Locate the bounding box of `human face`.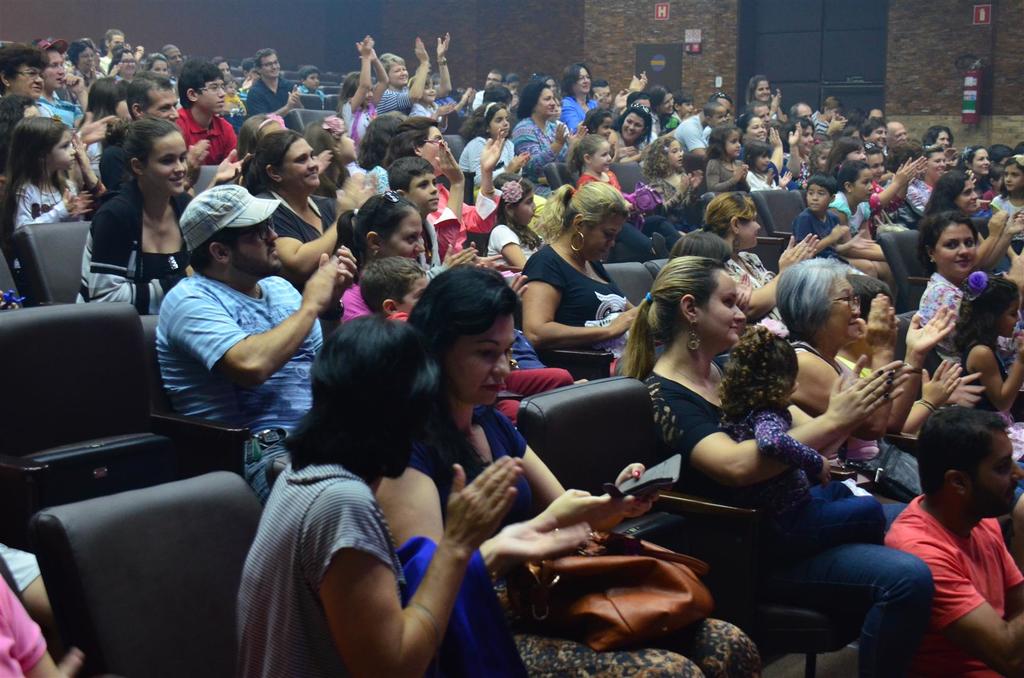
Bounding box: 924:150:943:182.
